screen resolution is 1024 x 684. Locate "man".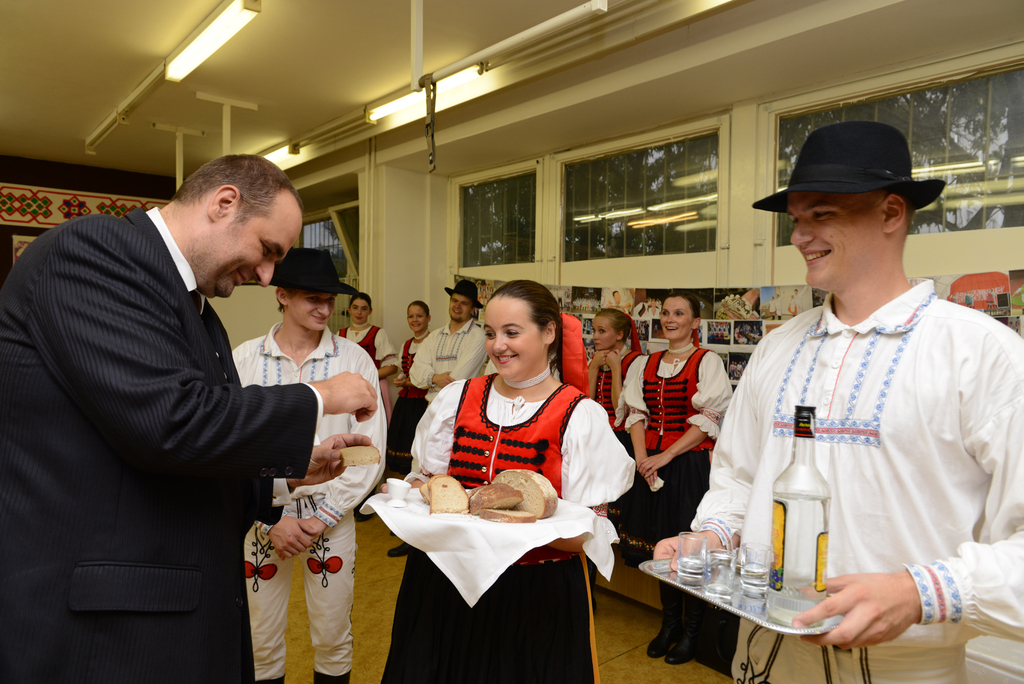
[653,118,1023,683].
